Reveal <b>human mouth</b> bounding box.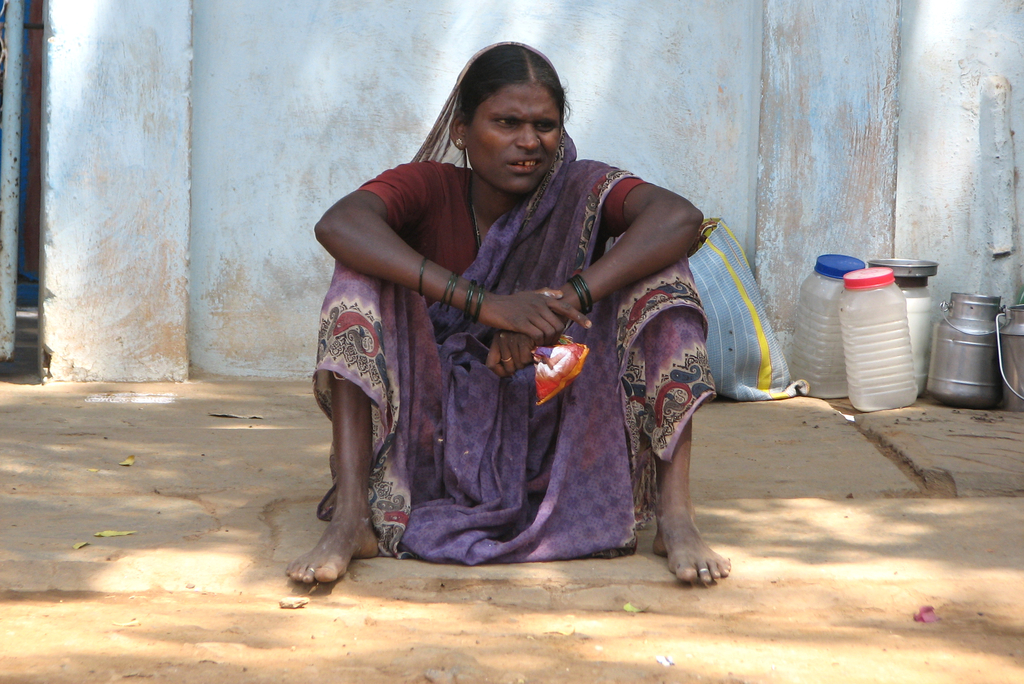
Revealed: box=[508, 156, 543, 174].
